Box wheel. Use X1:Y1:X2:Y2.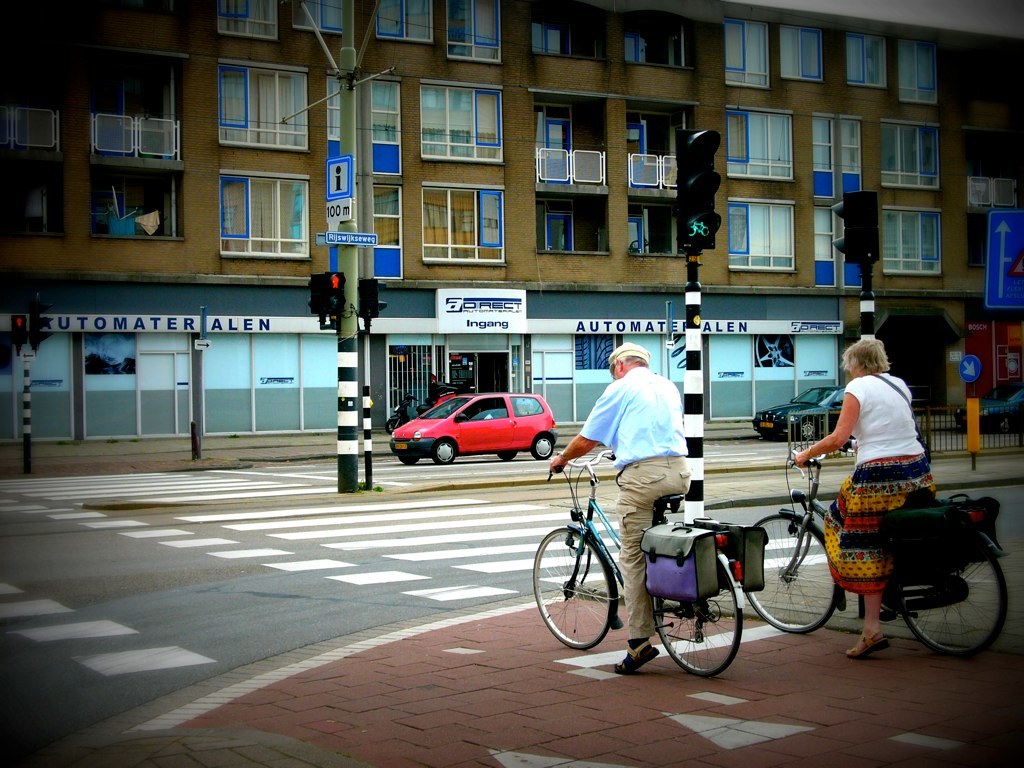
437:440:458:464.
